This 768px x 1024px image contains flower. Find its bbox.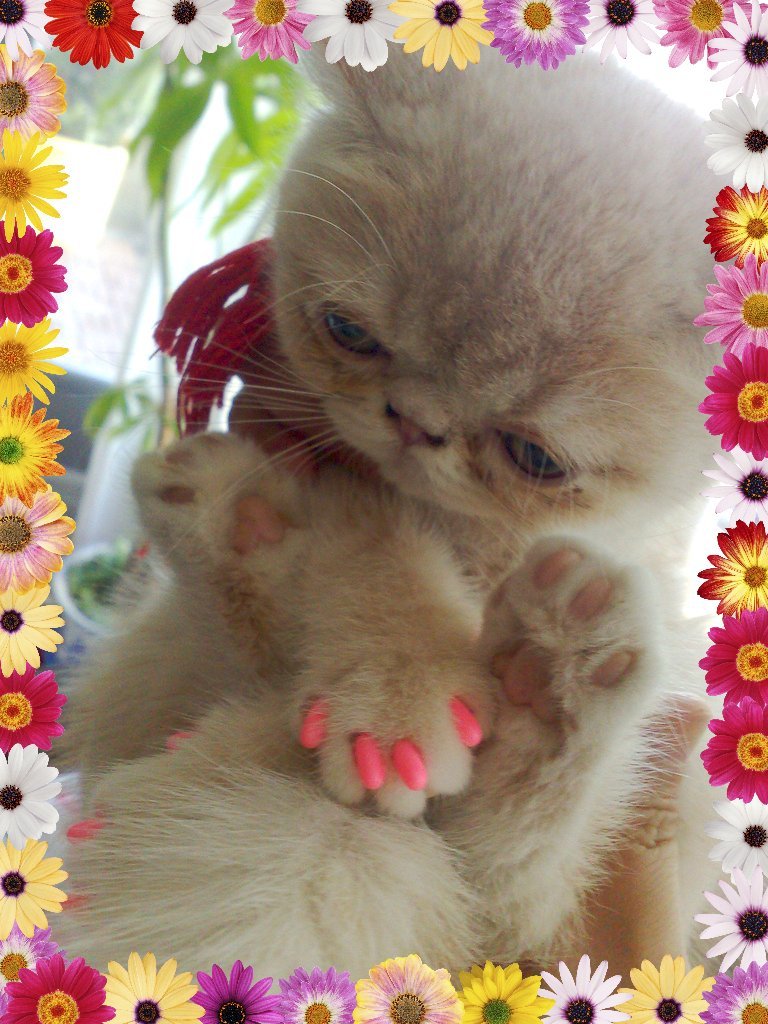
(x1=0, y1=386, x2=75, y2=505).
